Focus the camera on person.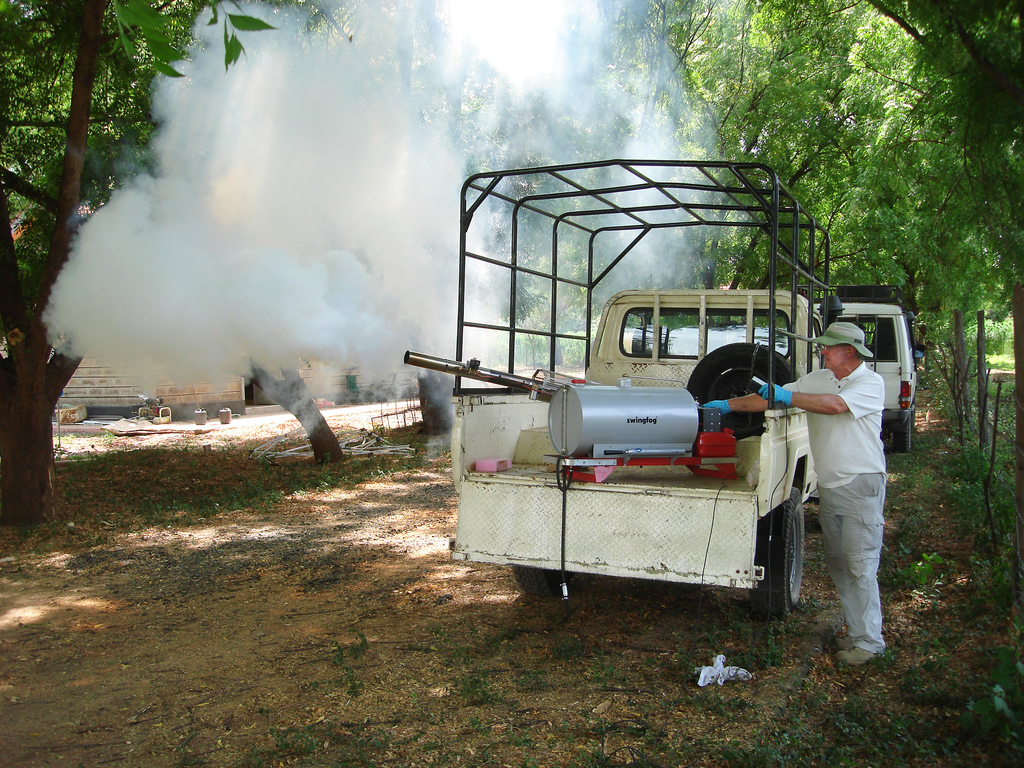
Focus region: bbox(703, 323, 887, 664).
